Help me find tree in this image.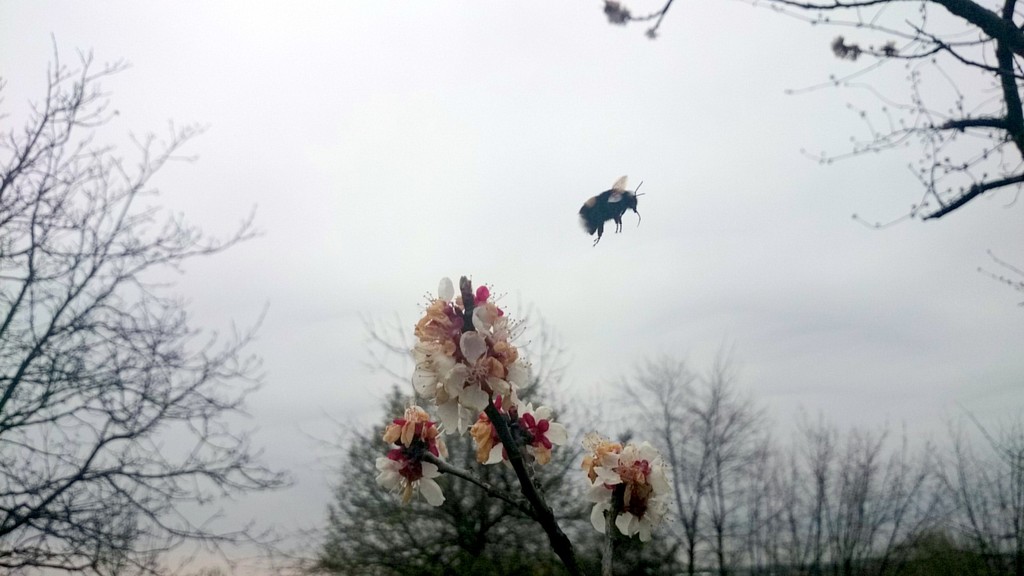
Found it: (x1=0, y1=28, x2=298, y2=575).
